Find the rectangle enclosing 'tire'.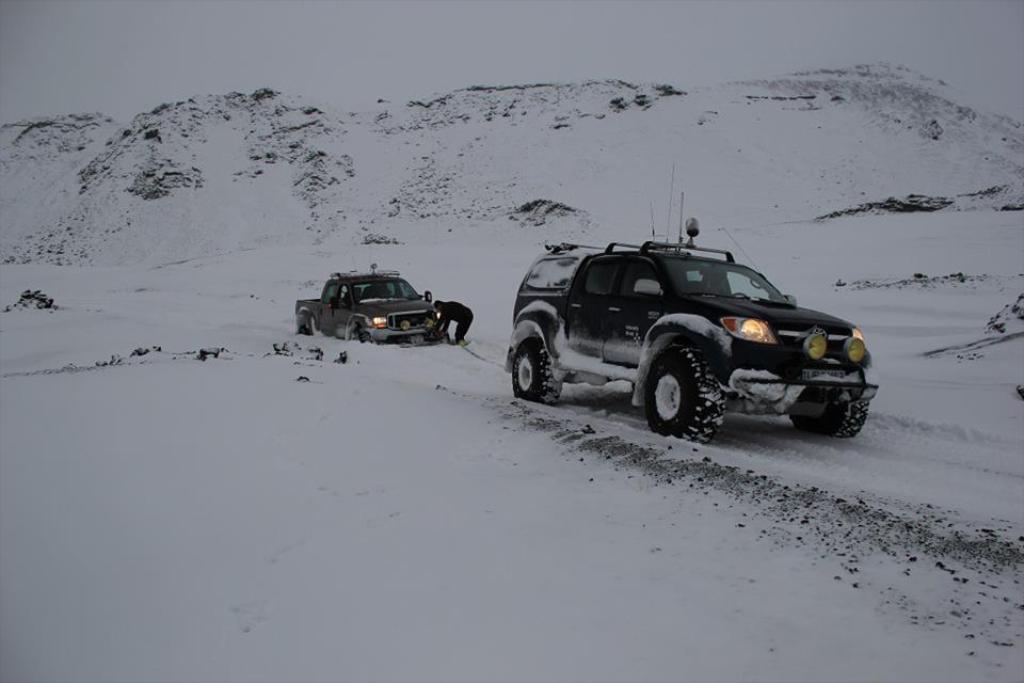
(x1=297, y1=307, x2=310, y2=334).
